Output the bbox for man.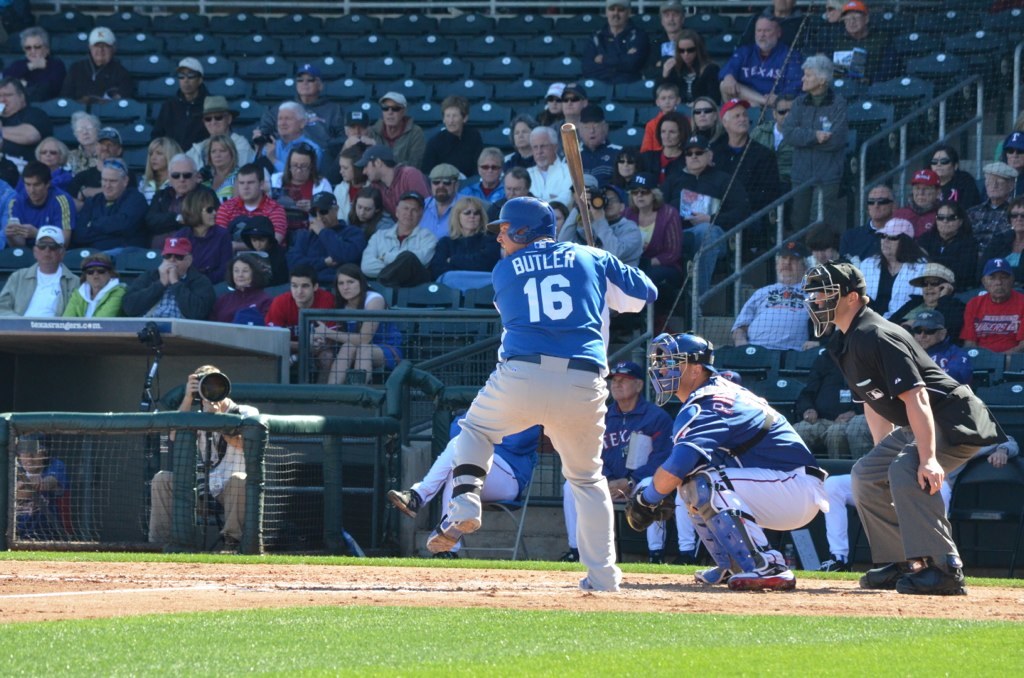
718:10:806:106.
